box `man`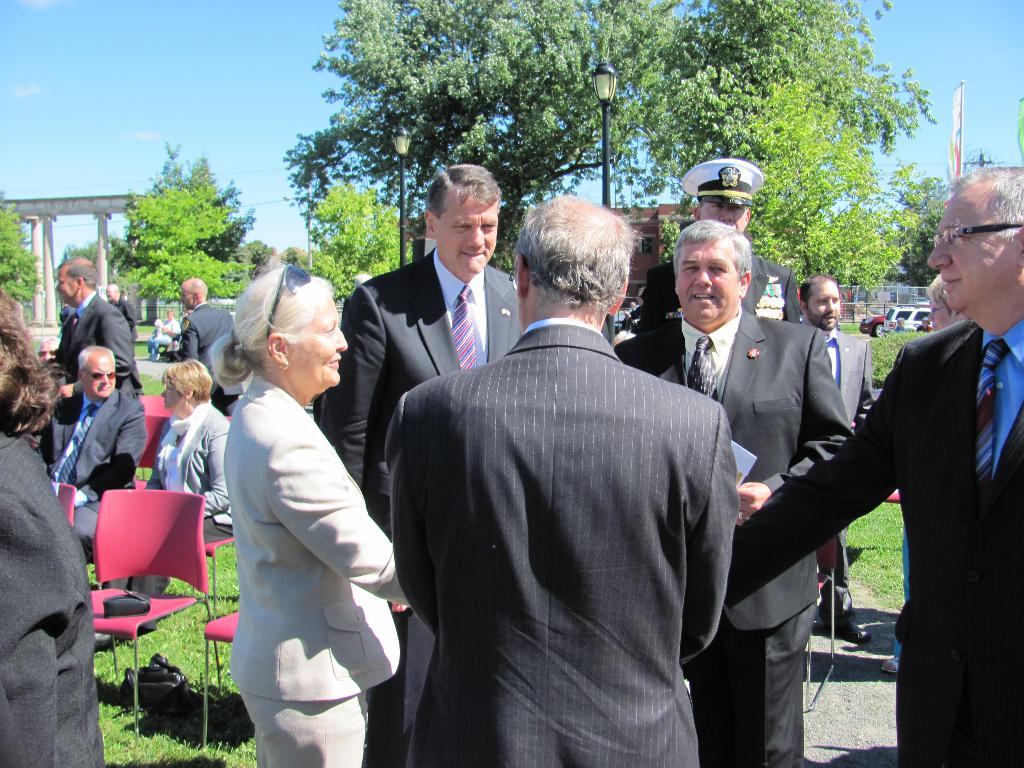
bbox=[39, 343, 150, 503]
